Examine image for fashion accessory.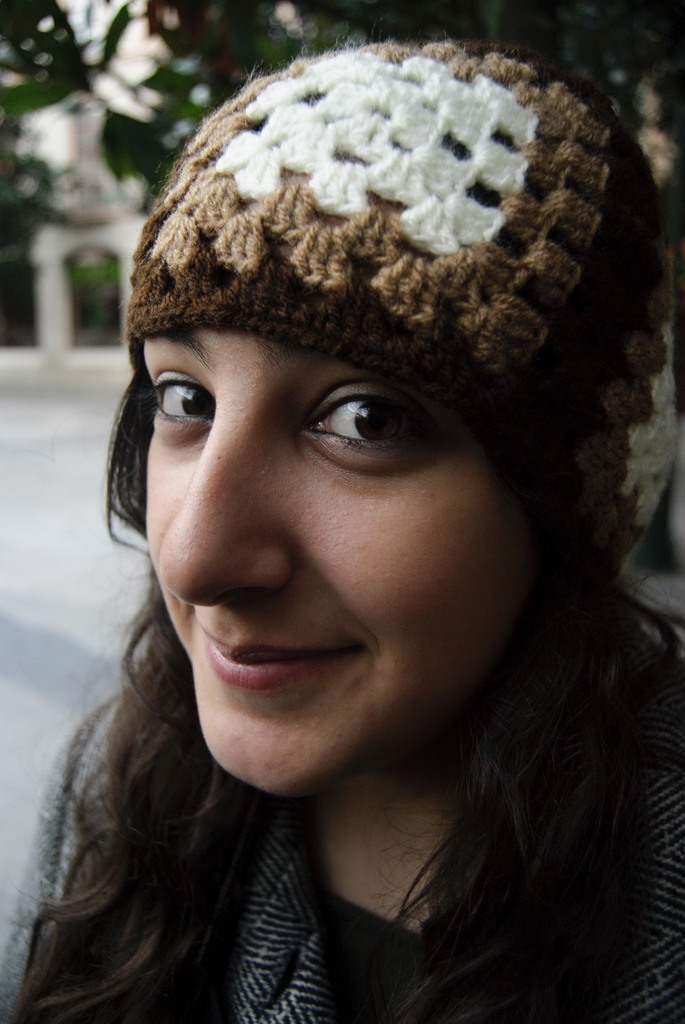
Examination result: 116 39 684 616.
